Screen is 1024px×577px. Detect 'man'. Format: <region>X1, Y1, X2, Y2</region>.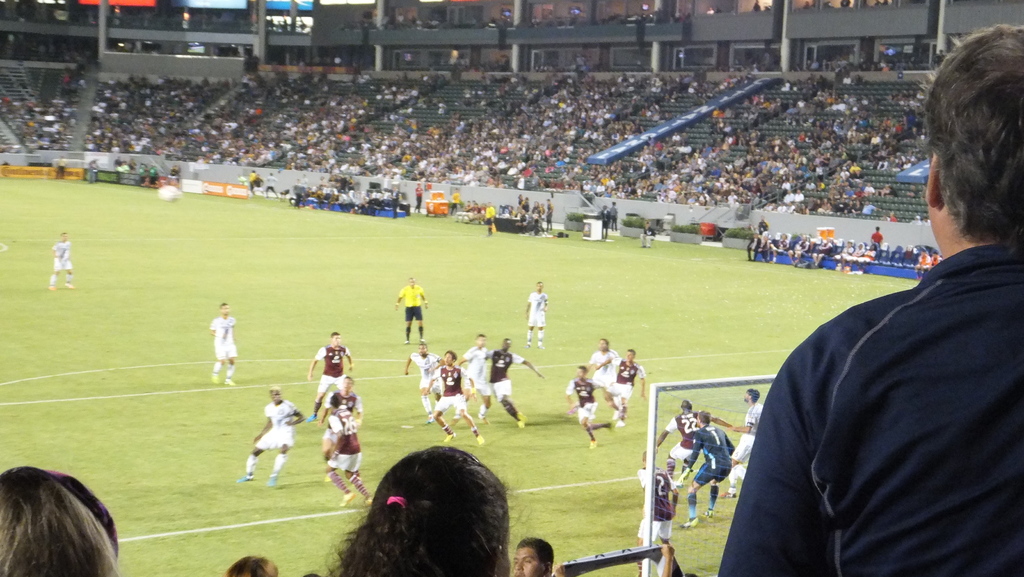
<region>239, 386, 311, 491</region>.
